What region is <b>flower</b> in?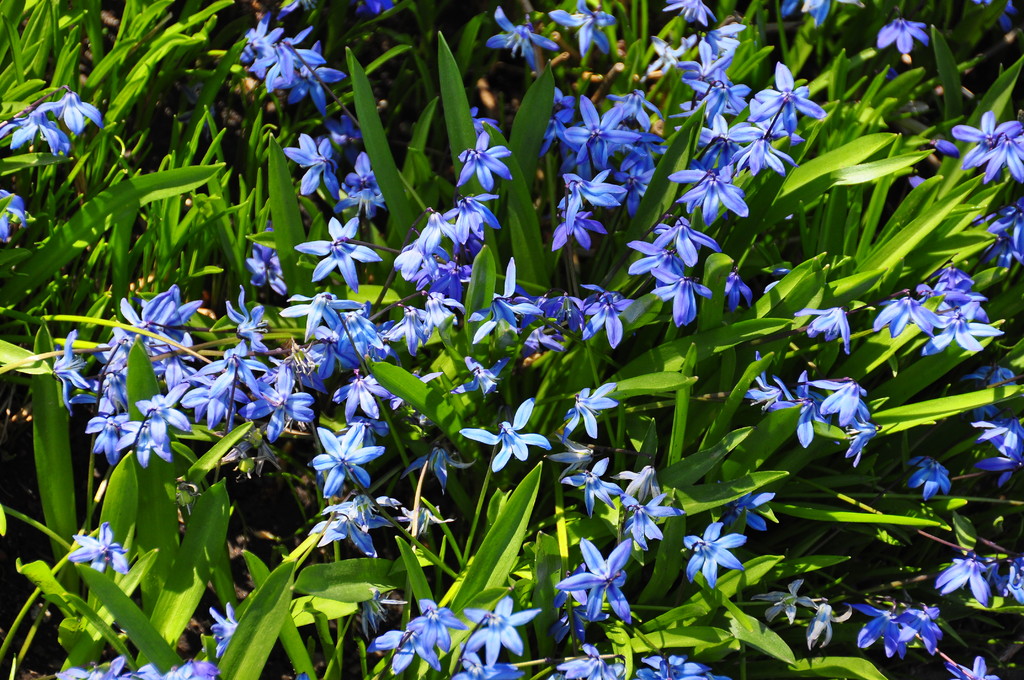
rect(685, 522, 746, 585).
